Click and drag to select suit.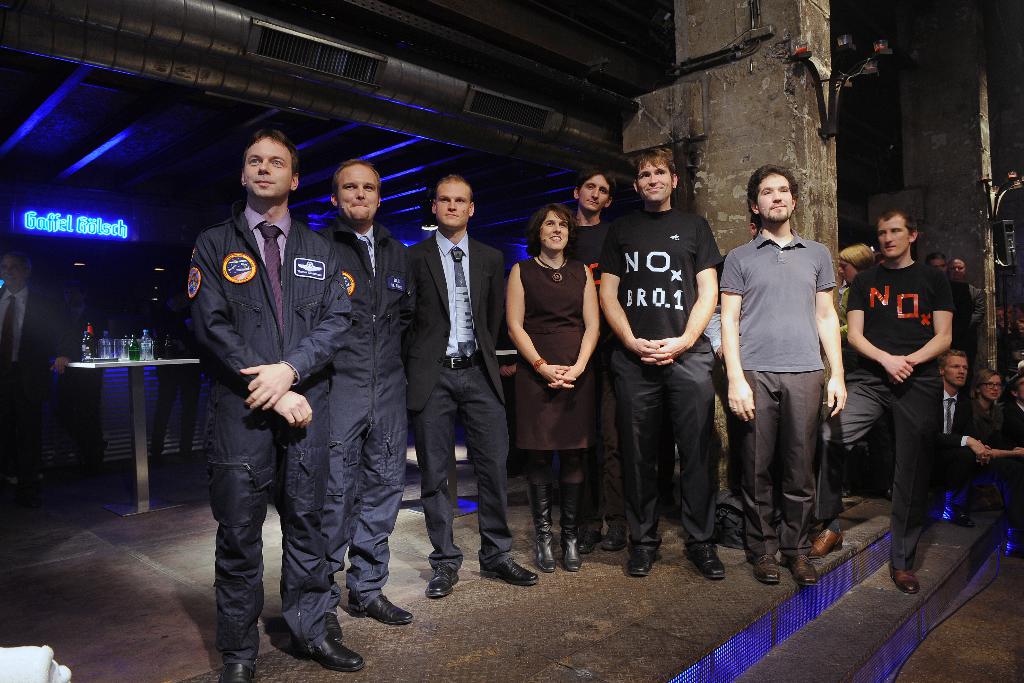
Selection: locate(932, 379, 975, 507).
